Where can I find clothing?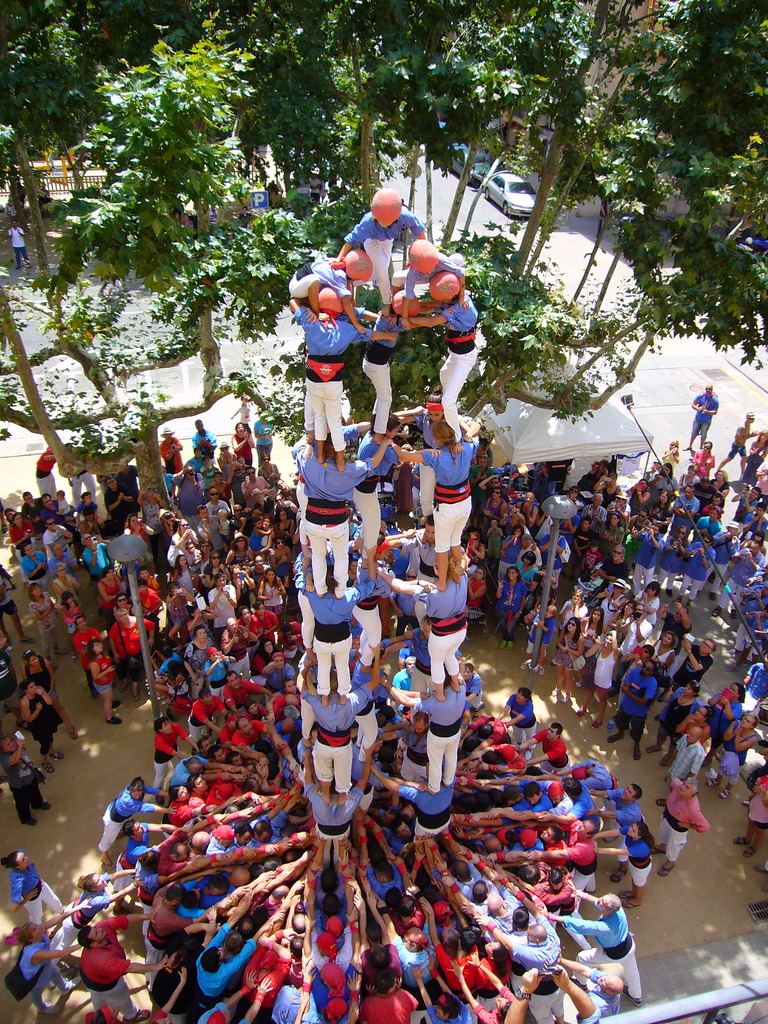
You can find it at bbox=[539, 723, 572, 775].
